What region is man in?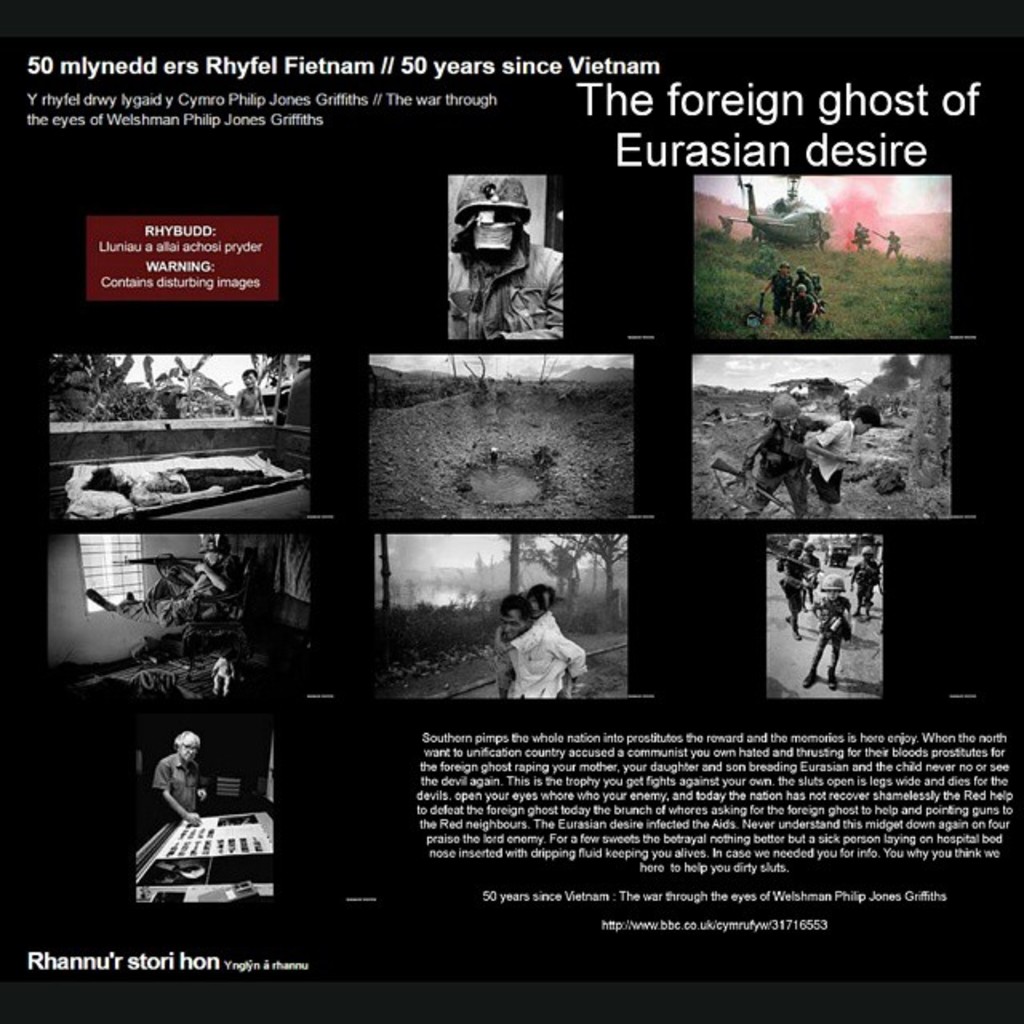
(466, 579, 592, 714).
